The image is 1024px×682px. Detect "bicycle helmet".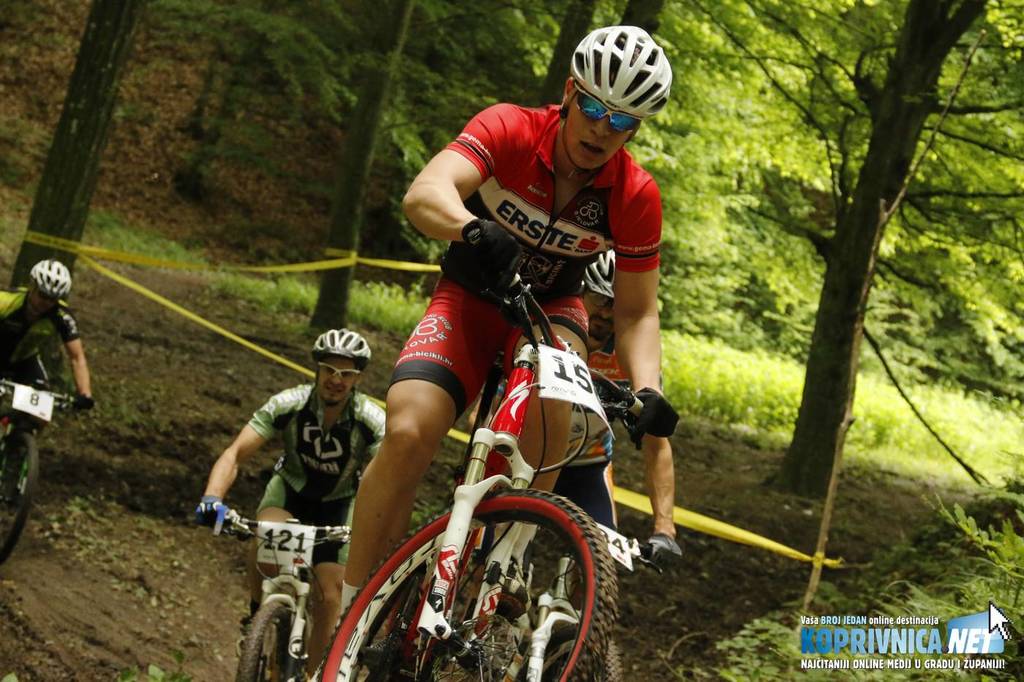
Detection: (567,23,671,124).
